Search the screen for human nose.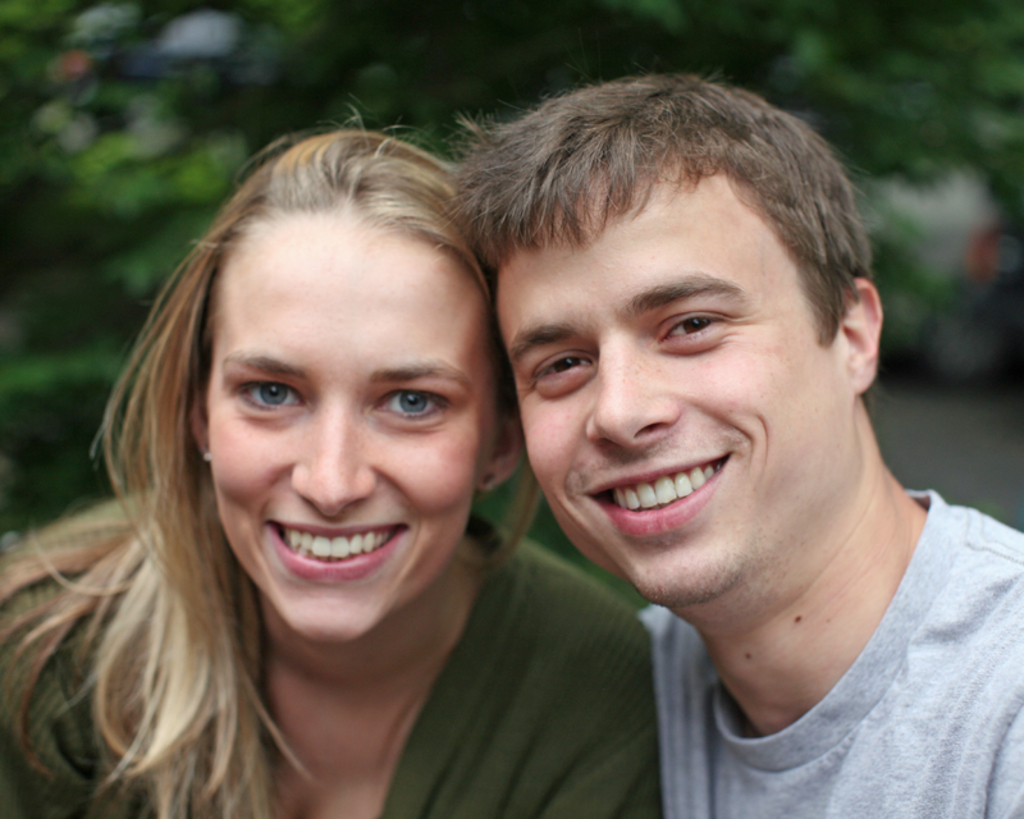
Found at {"x1": 292, "y1": 398, "x2": 379, "y2": 516}.
